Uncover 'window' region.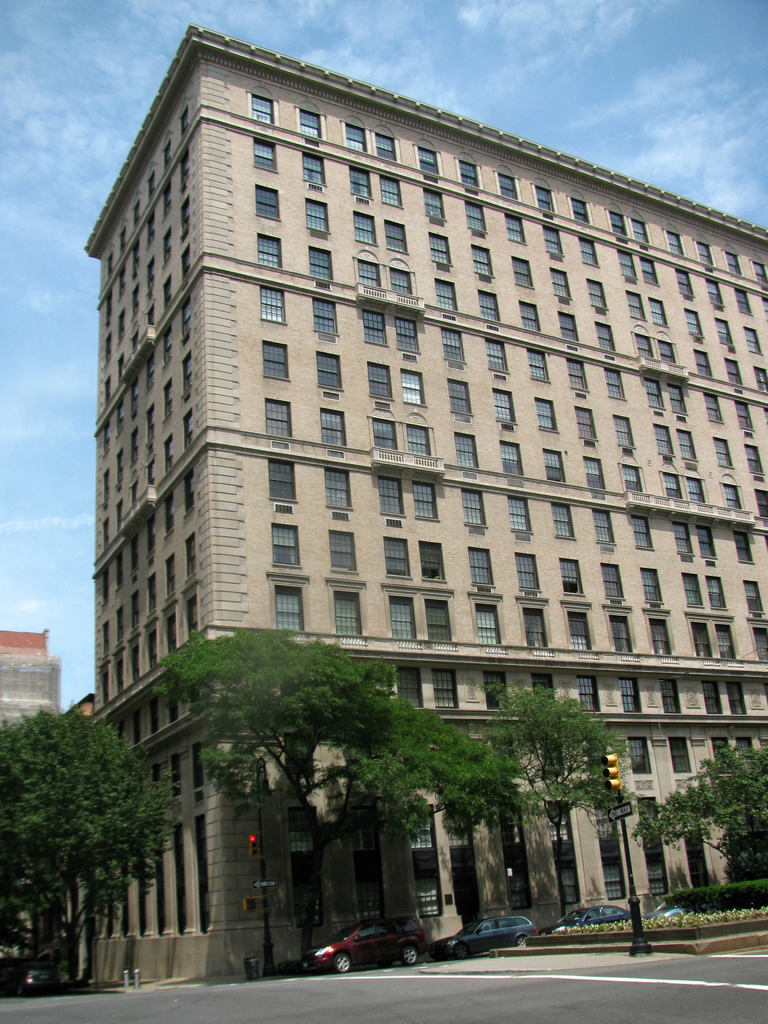
Uncovered: box=[268, 524, 296, 566].
